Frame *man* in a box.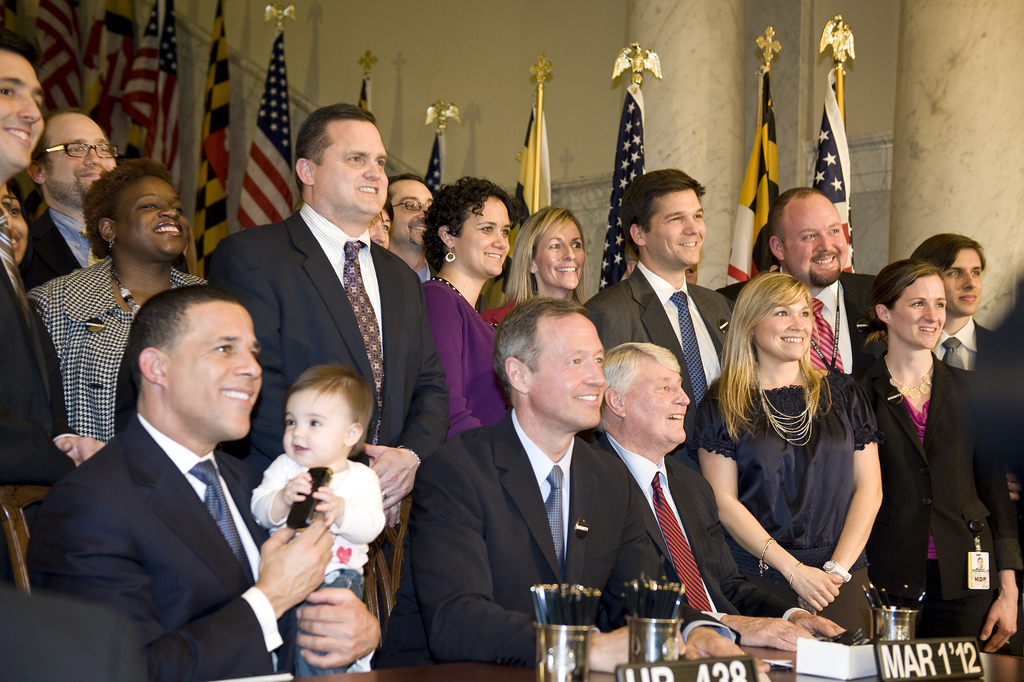
region(0, 28, 105, 494).
